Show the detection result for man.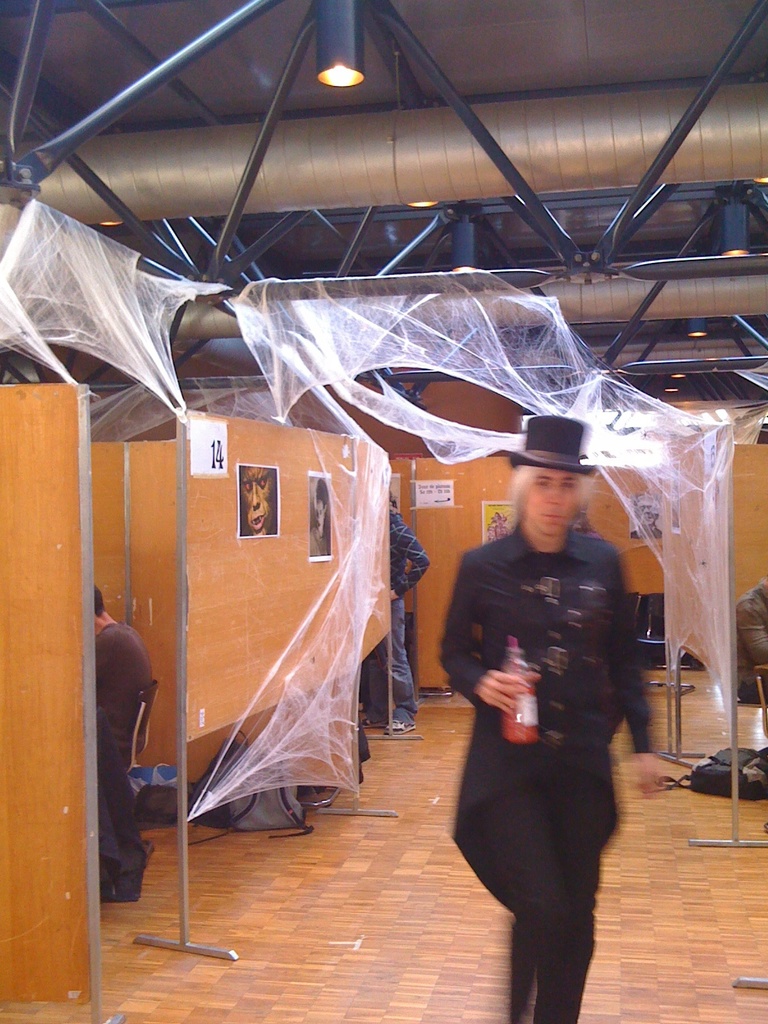
Rect(433, 429, 657, 1007).
